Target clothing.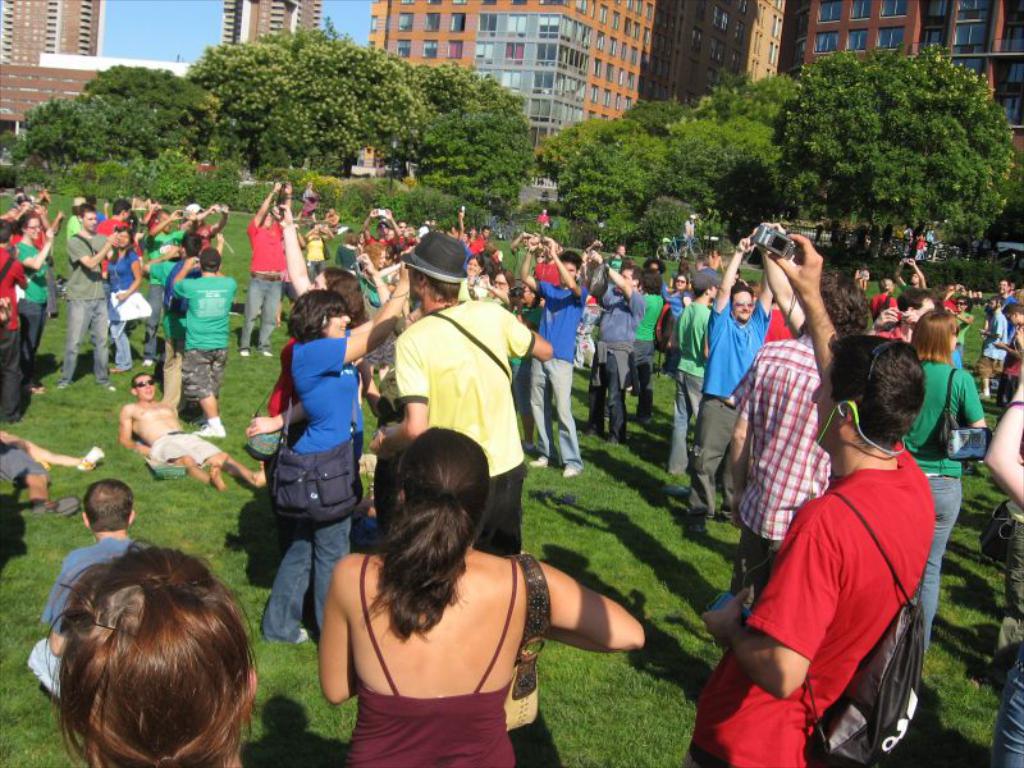
Target region: locate(243, 206, 293, 356).
